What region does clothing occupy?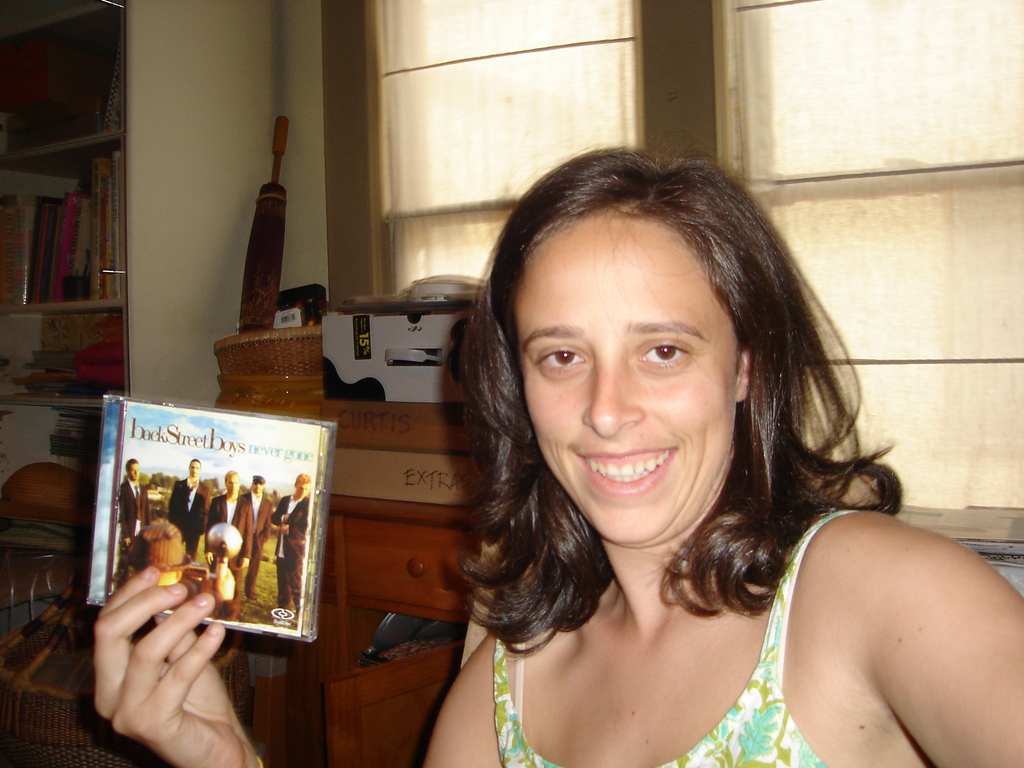
box=[246, 492, 276, 595].
